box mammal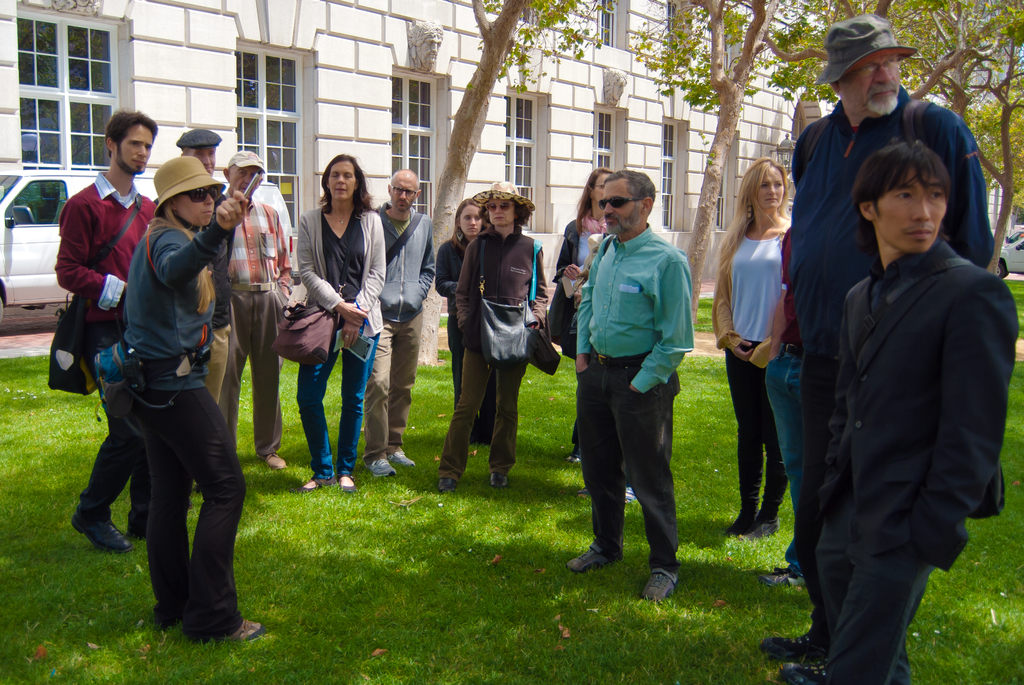
{"left": 774, "top": 139, "right": 1023, "bottom": 684}
